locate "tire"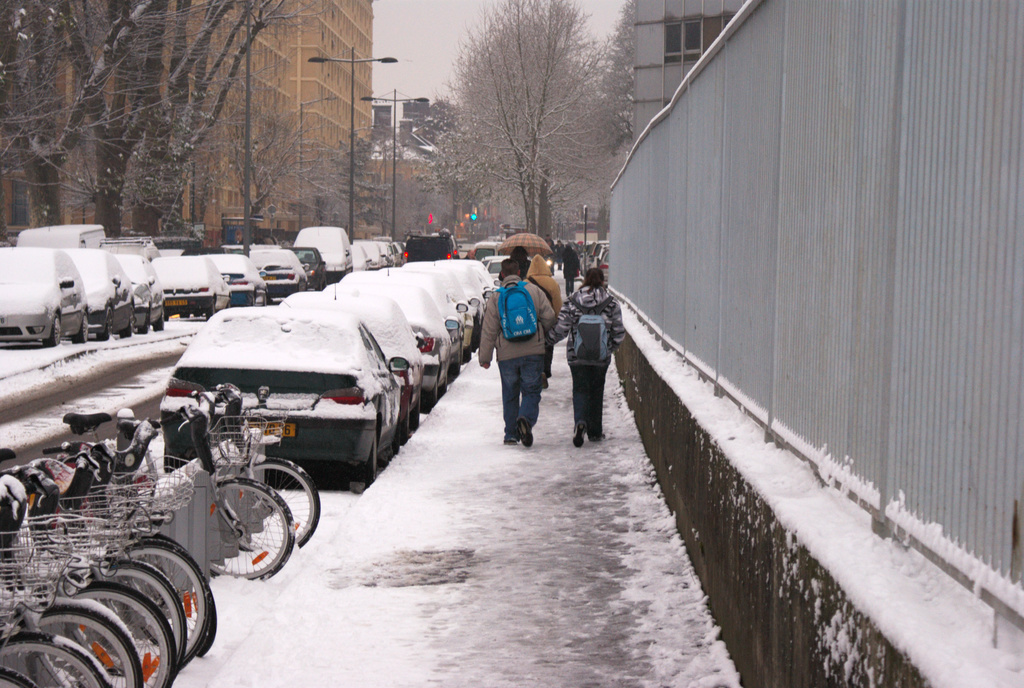
(left=204, top=294, right=218, bottom=316)
